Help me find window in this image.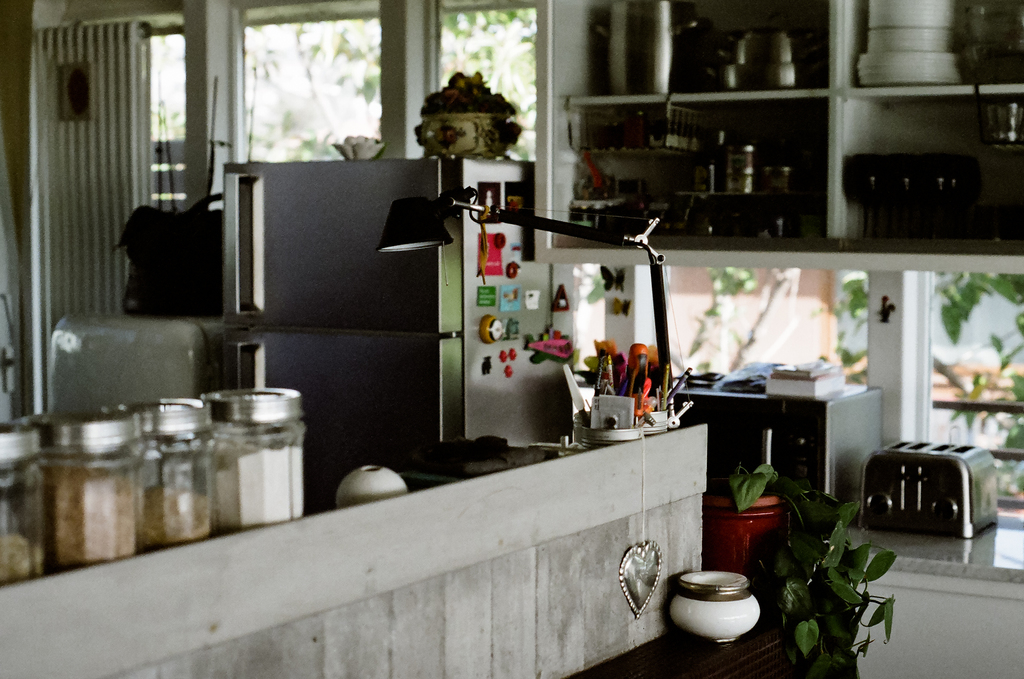
Found it: <box>207,3,407,170</box>.
